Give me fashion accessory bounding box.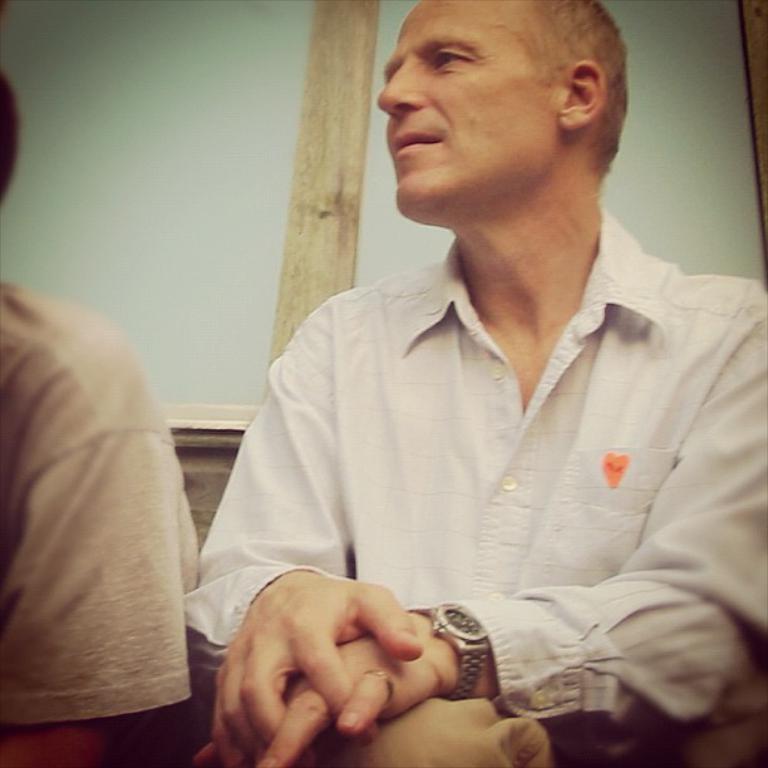
select_region(404, 604, 496, 701).
